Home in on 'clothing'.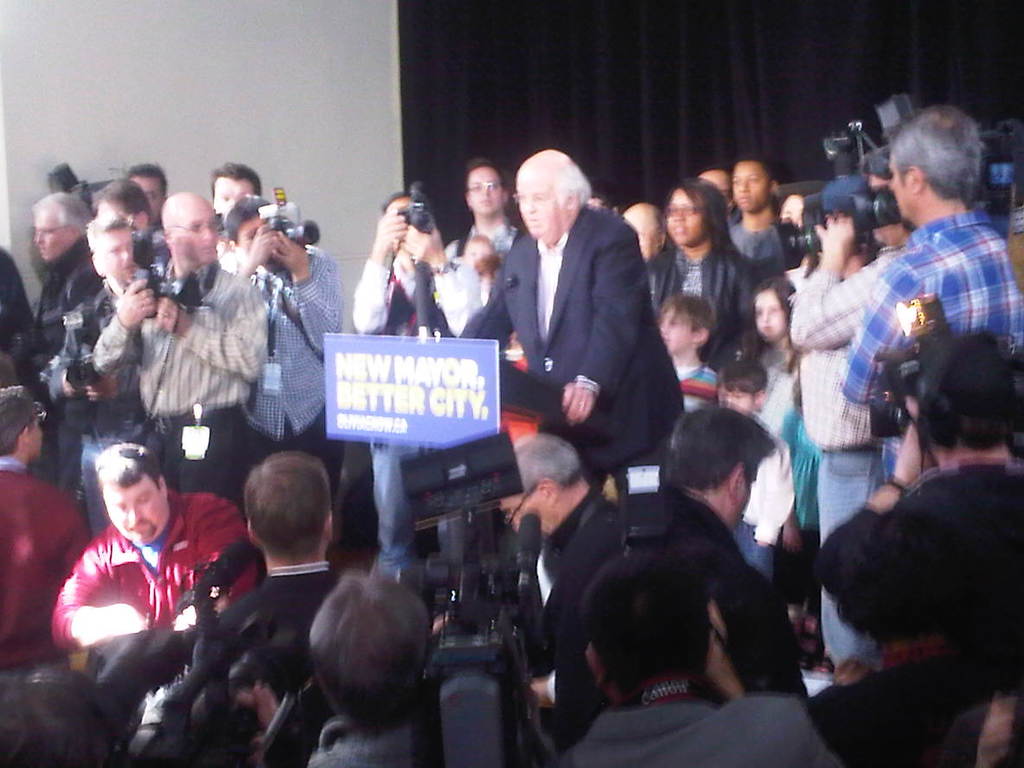
Homed in at 203:230:248:272.
